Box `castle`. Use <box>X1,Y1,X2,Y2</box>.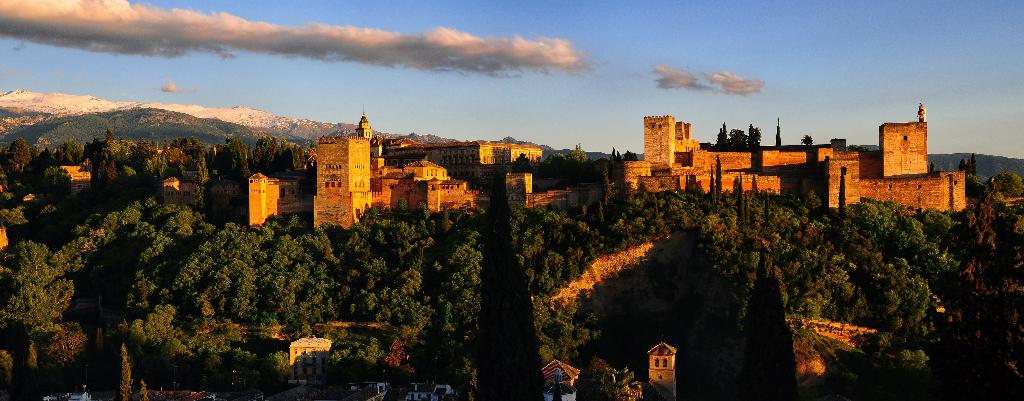
<box>159,172,206,214</box>.
